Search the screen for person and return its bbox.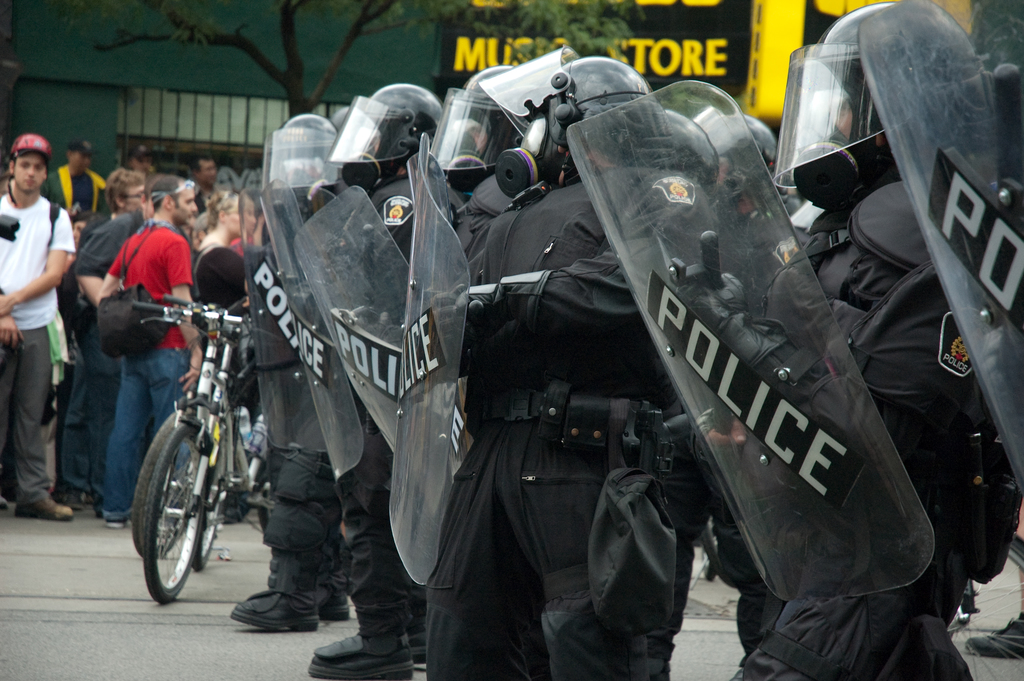
Found: (left=185, top=187, right=253, bottom=313).
